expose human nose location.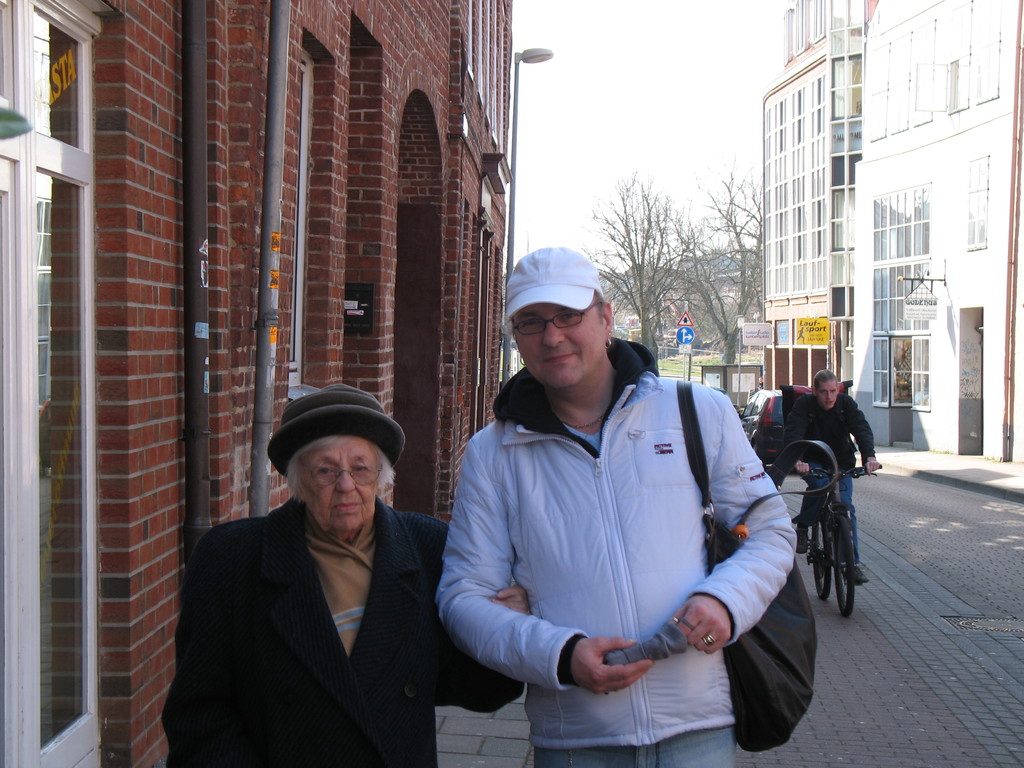
Exposed at x1=826 y1=392 x2=831 y2=398.
